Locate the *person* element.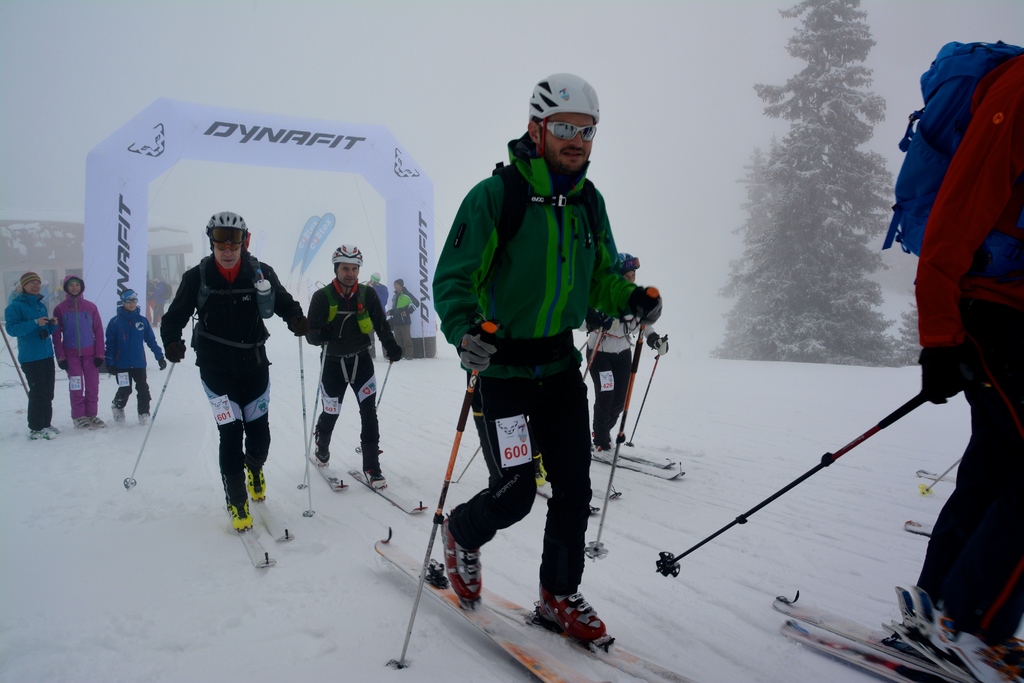
Element bbox: pyautogui.locateOnScreen(909, 47, 1023, 682).
